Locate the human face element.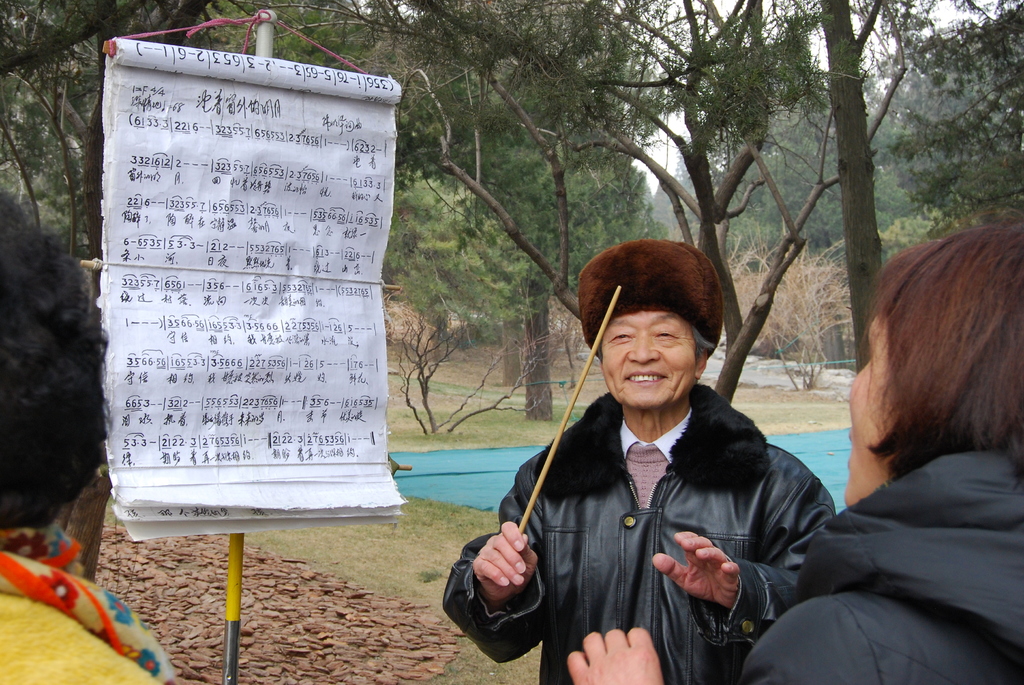
Element bbox: pyautogui.locateOnScreen(602, 314, 702, 405).
